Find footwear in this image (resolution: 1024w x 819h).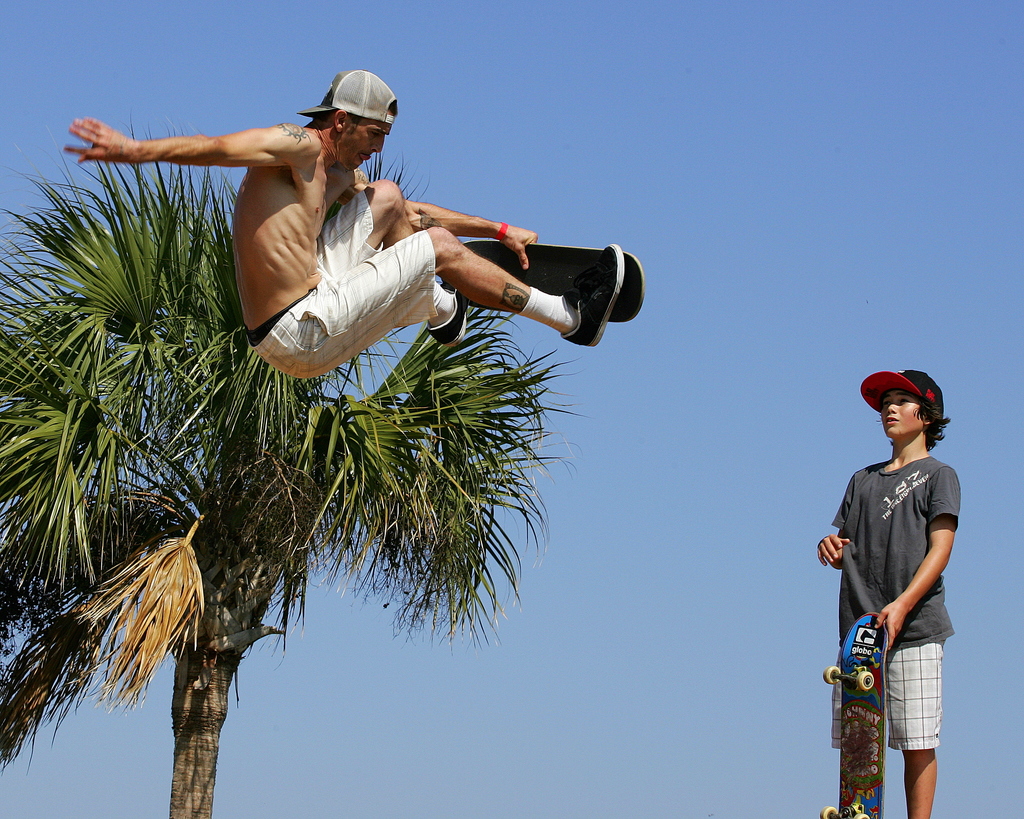
{"left": 562, "top": 242, "right": 627, "bottom": 352}.
